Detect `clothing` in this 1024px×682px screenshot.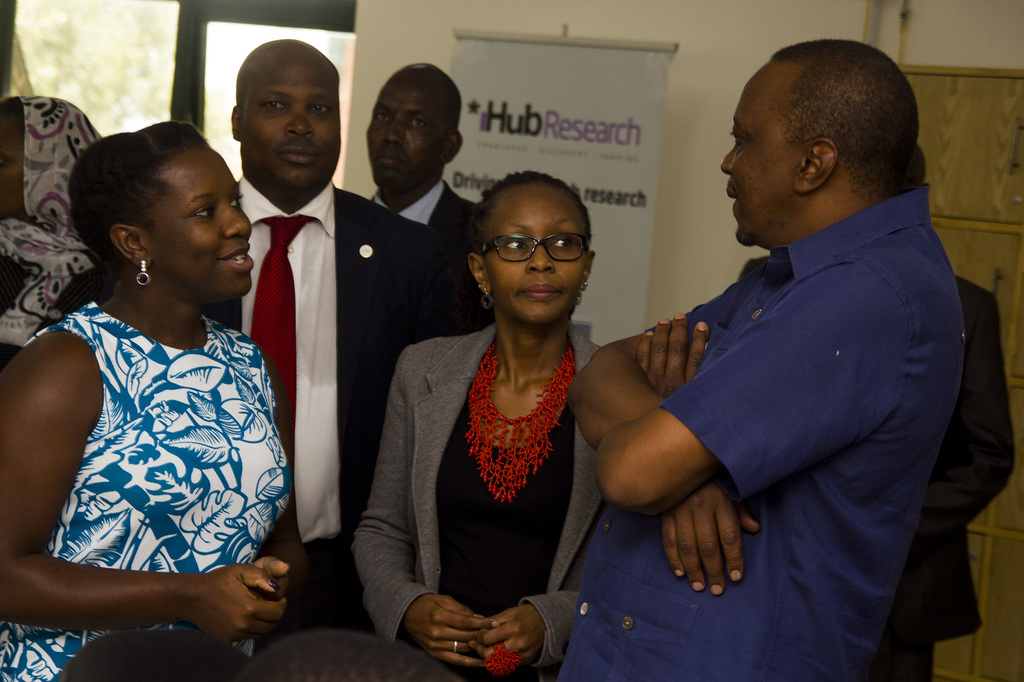
Detection: bbox(26, 251, 282, 655).
